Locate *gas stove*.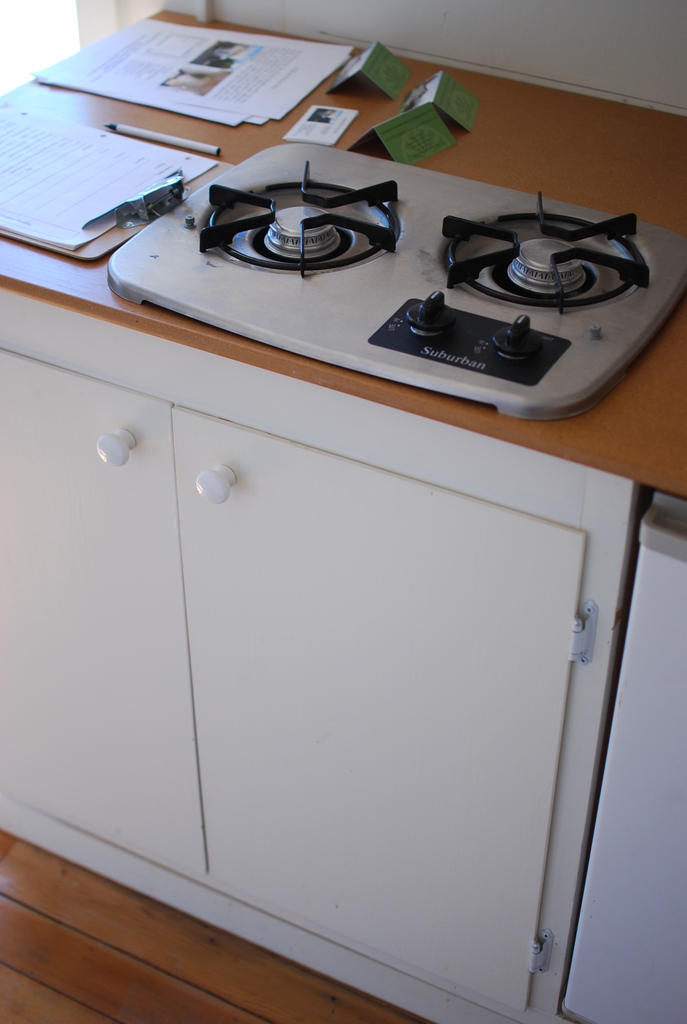
Bounding box: <region>108, 134, 686, 421</region>.
